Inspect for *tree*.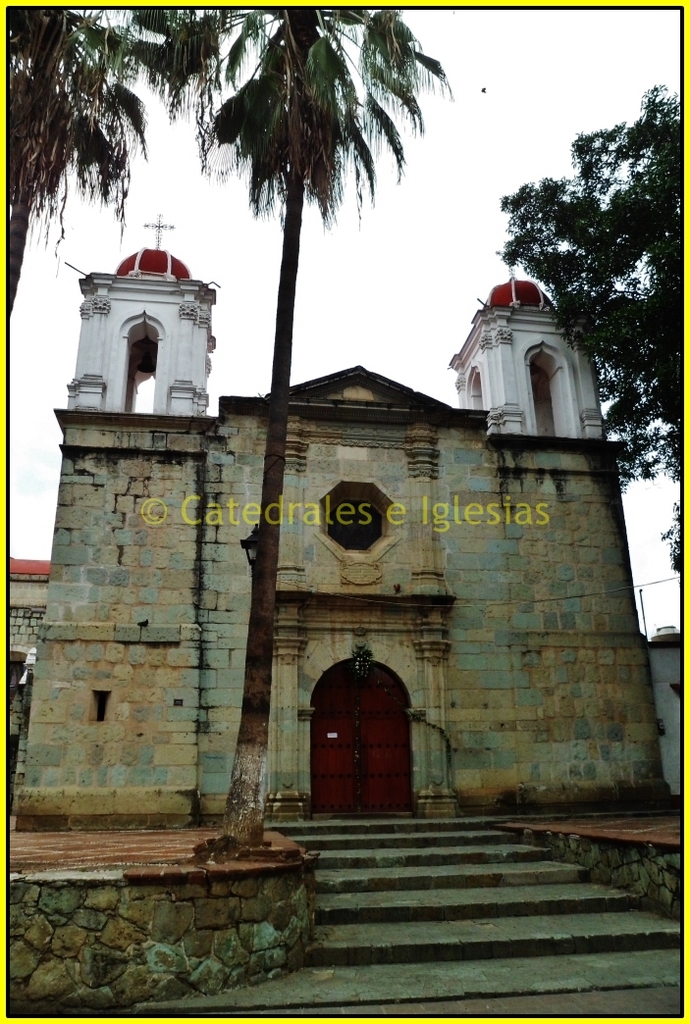
Inspection: <region>136, 0, 454, 845</region>.
